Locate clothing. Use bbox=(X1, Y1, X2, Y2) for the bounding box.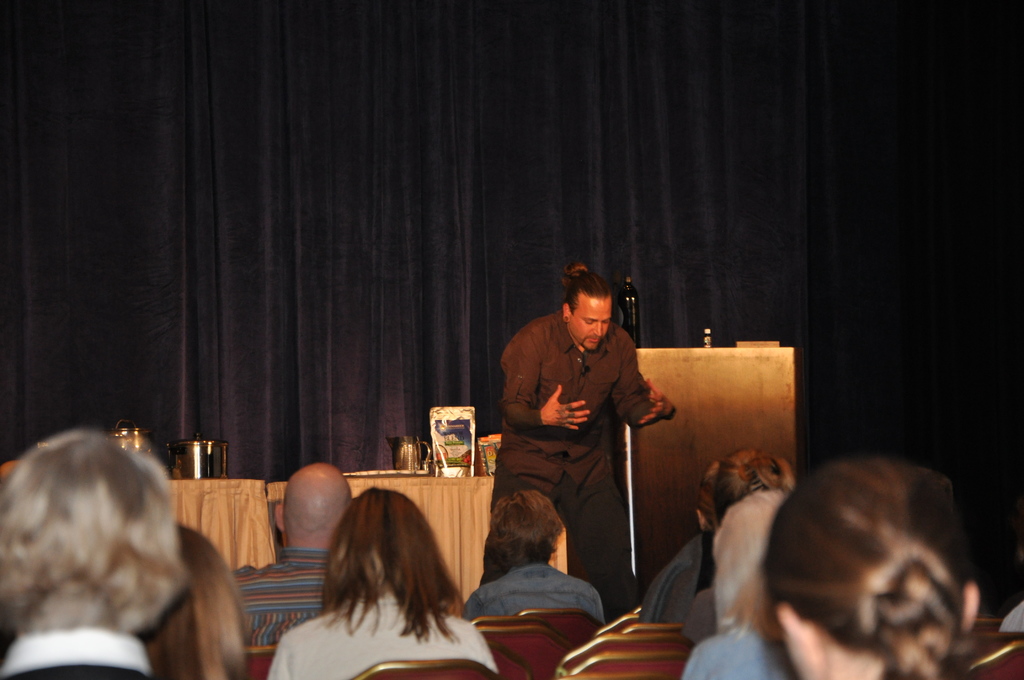
bbox=(222, 546, 335, 654).
